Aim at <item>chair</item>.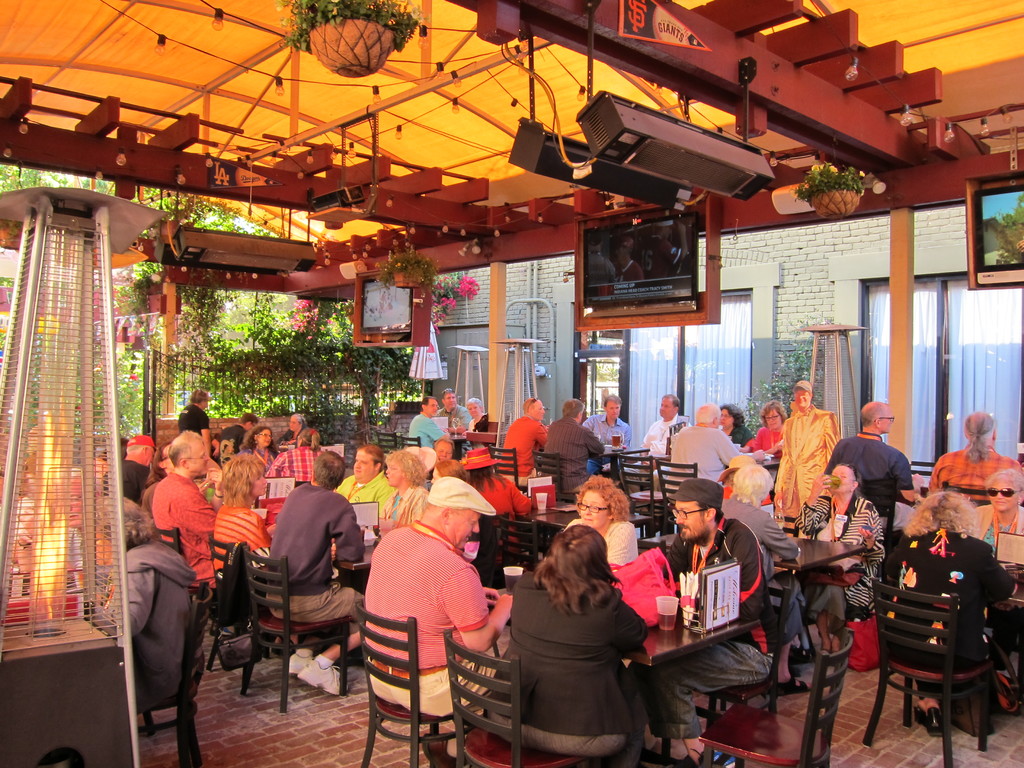
Aimed at (904, 463, 935, 479).
